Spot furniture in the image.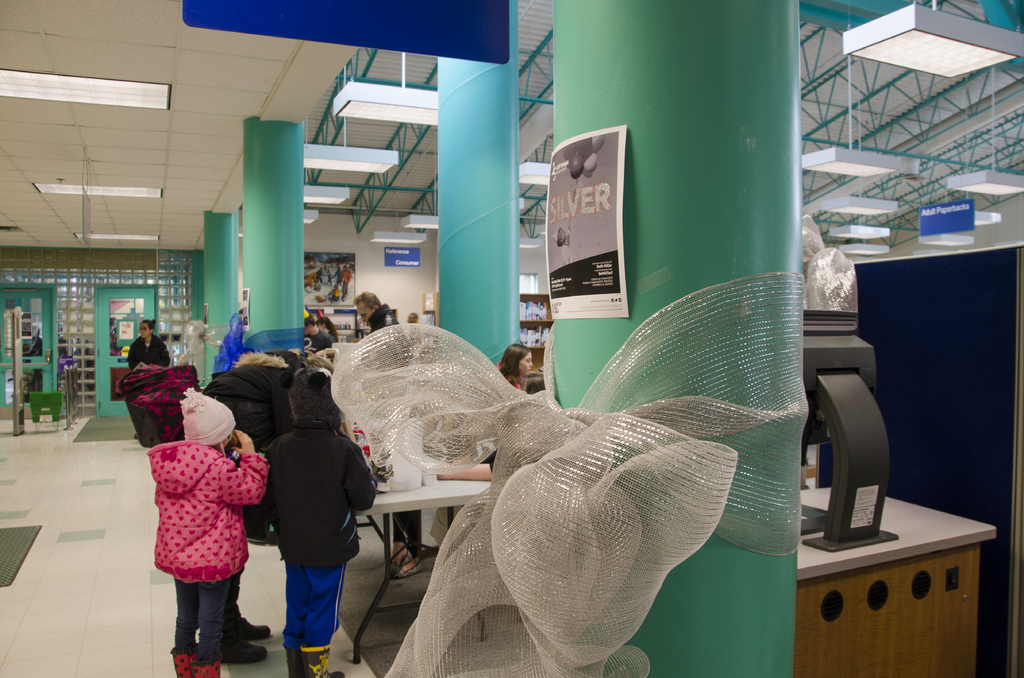
furniture found at [352, 446, 492, 662].
